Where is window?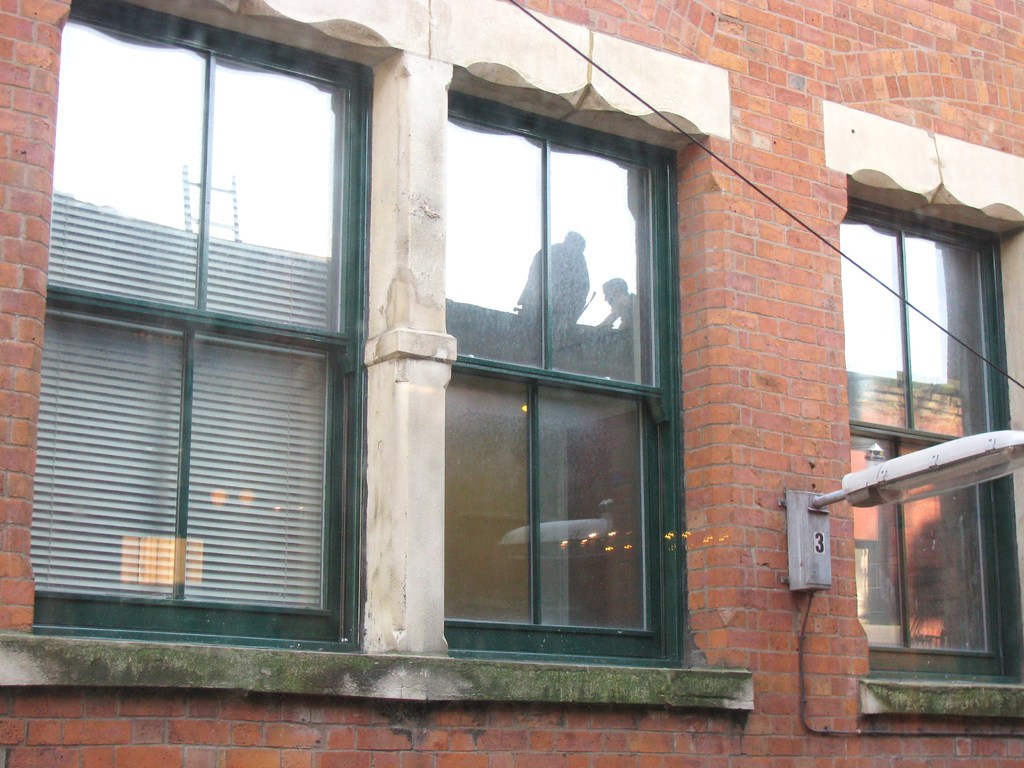
detection(447, 81, 687, 666).
